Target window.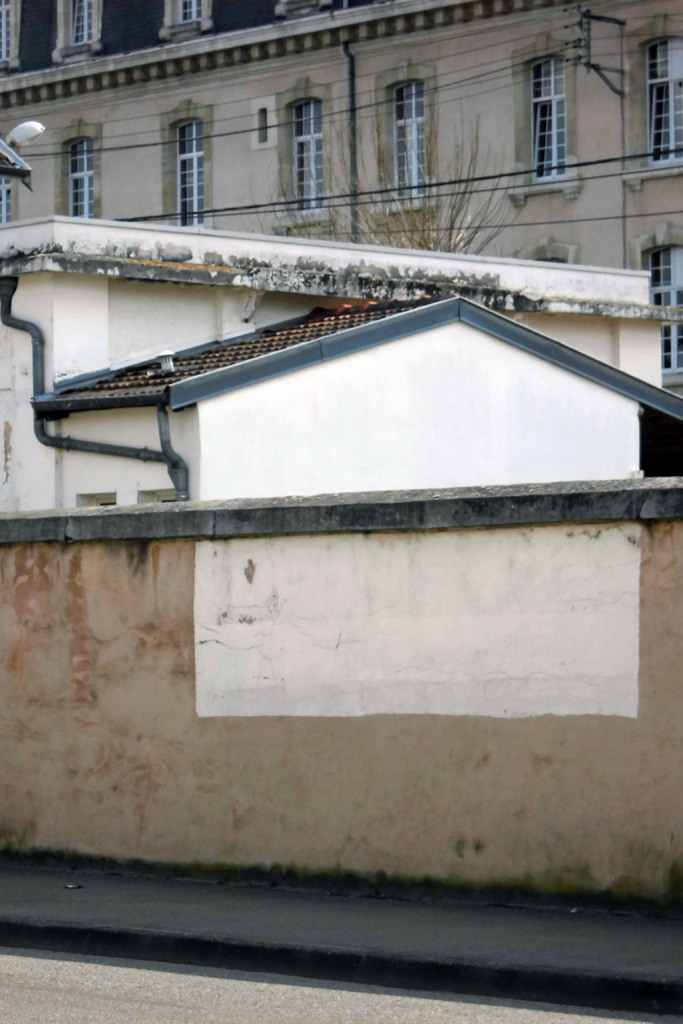
Target region: bbox=[384, 55, 434, 179].
